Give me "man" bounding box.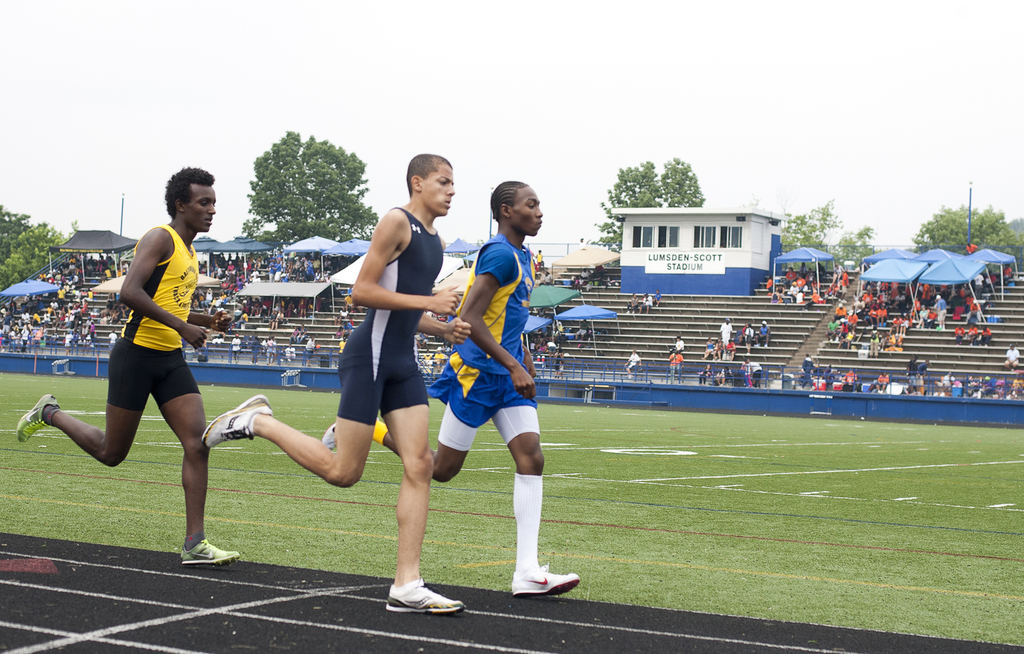
bbox(626, 349, 643, 377).
